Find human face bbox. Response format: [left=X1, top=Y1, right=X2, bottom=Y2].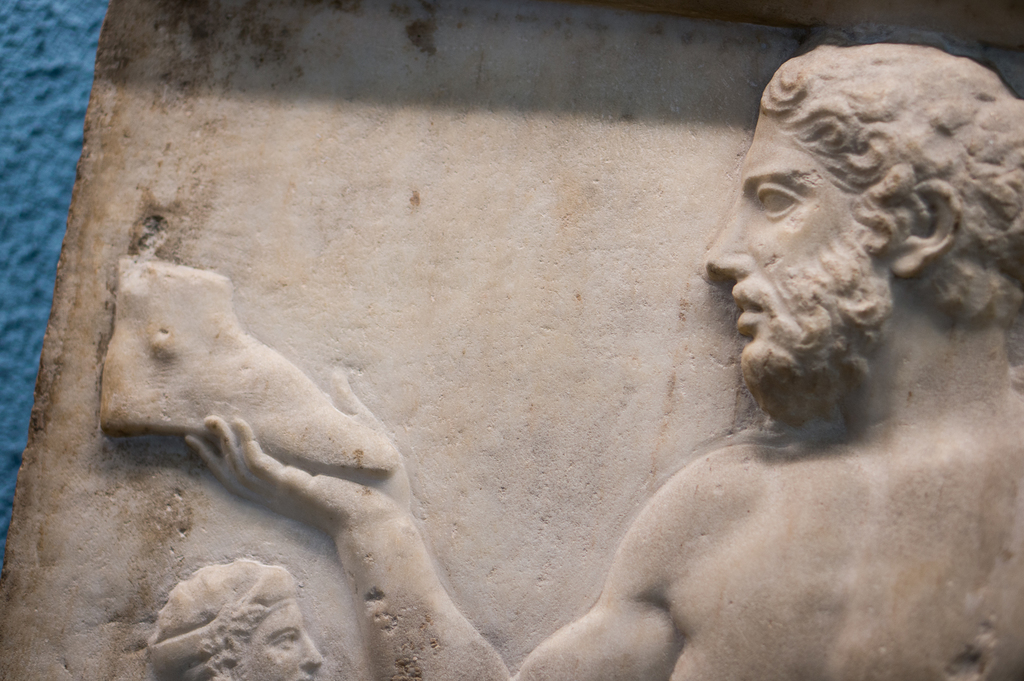
[left=701, top=122, right=897, bottom=396].
